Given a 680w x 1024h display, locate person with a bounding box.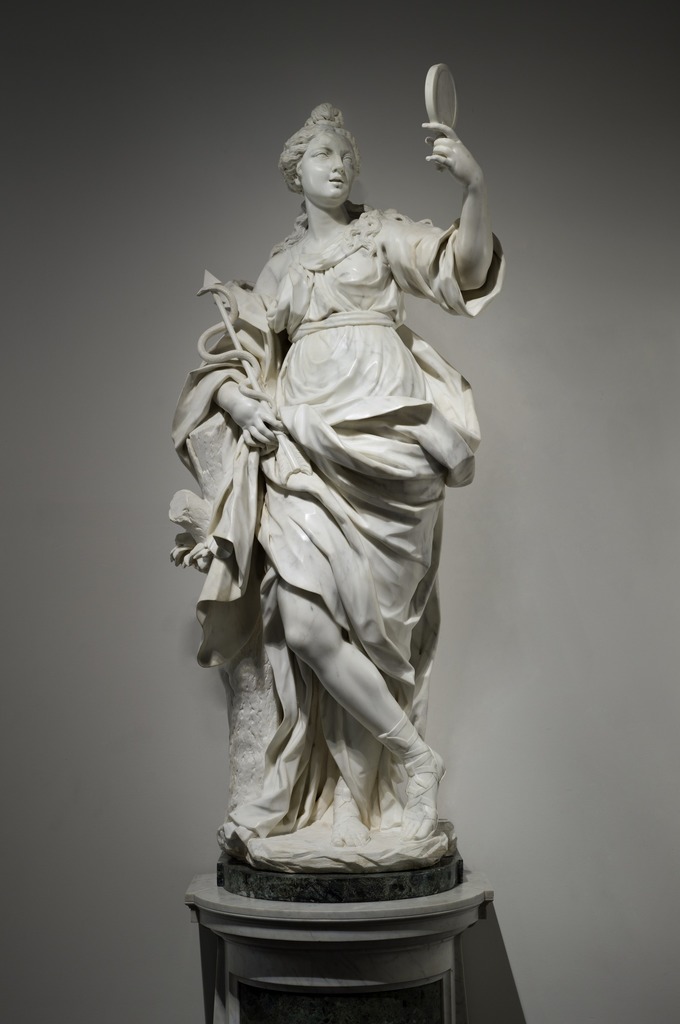
Located: (x1=168, y1=99, x2=500, y2=850).
